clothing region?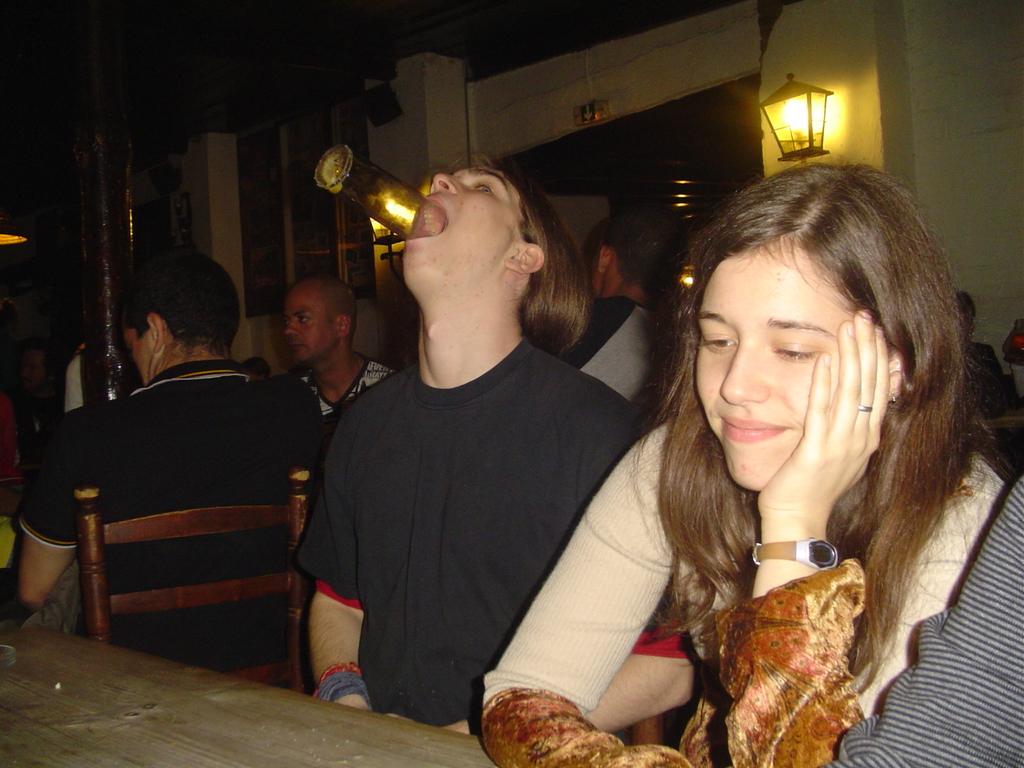
x1=833, y1=472, x2=1023, y2=766
